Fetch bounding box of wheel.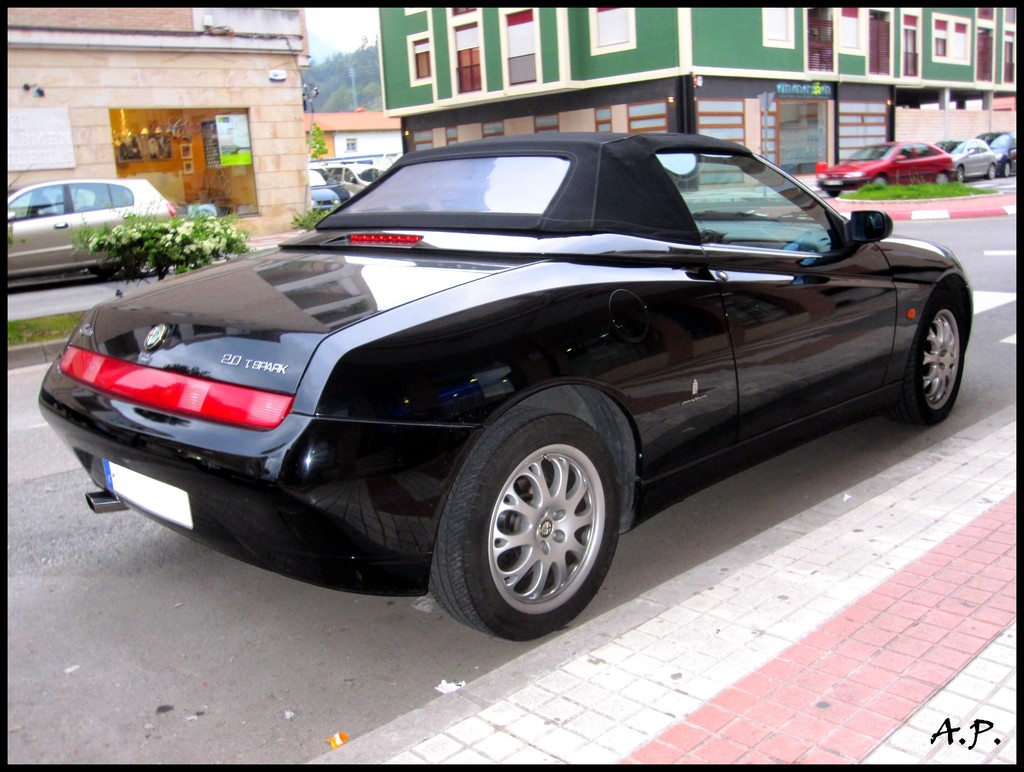
Bbox: crop(870, 174, 889, 186).
